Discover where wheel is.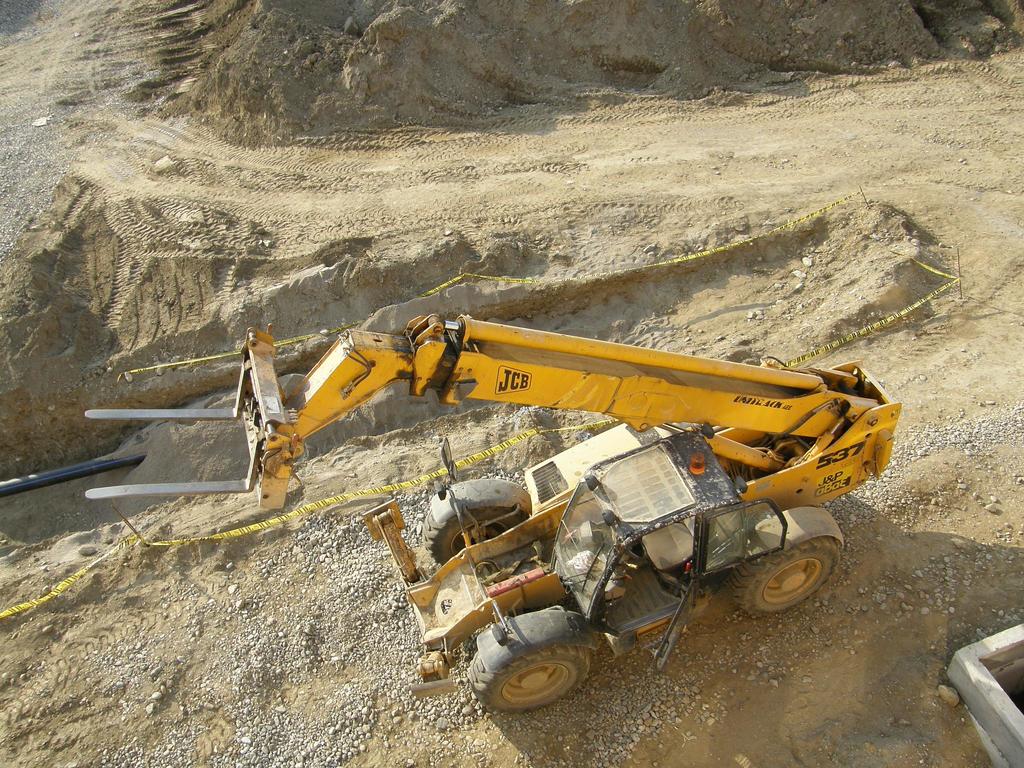
Discovered at 420,504,527,568.
